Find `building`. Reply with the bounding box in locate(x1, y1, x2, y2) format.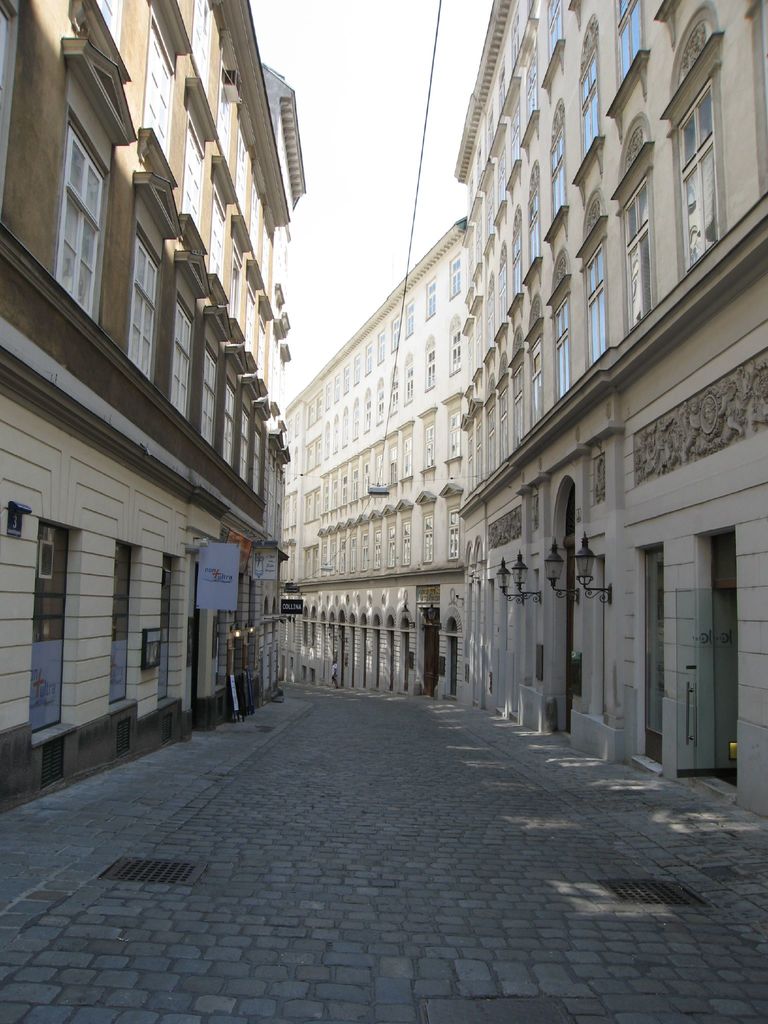
locate(449, 1, 767, 820).
